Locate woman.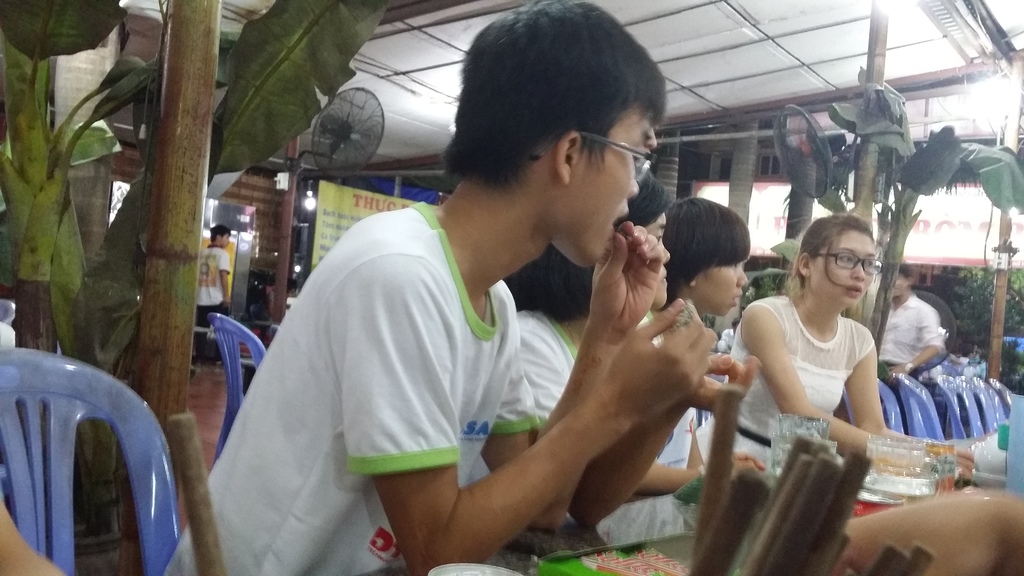
Bounding box: 696 214 986 488.
